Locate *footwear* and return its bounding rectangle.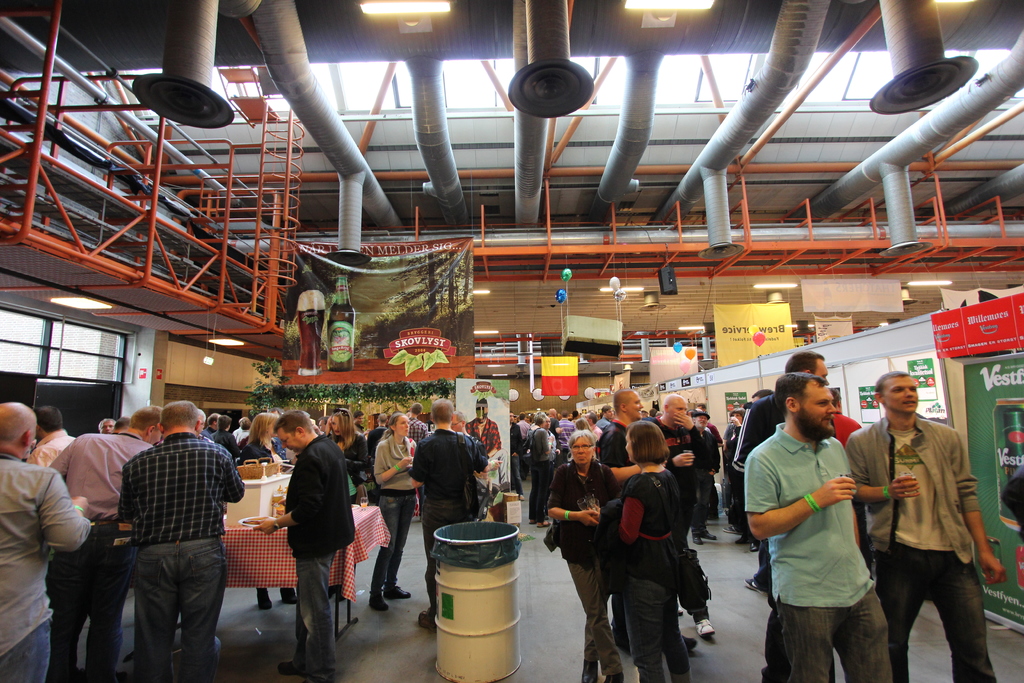
box=[748, 538, 758, 551].
